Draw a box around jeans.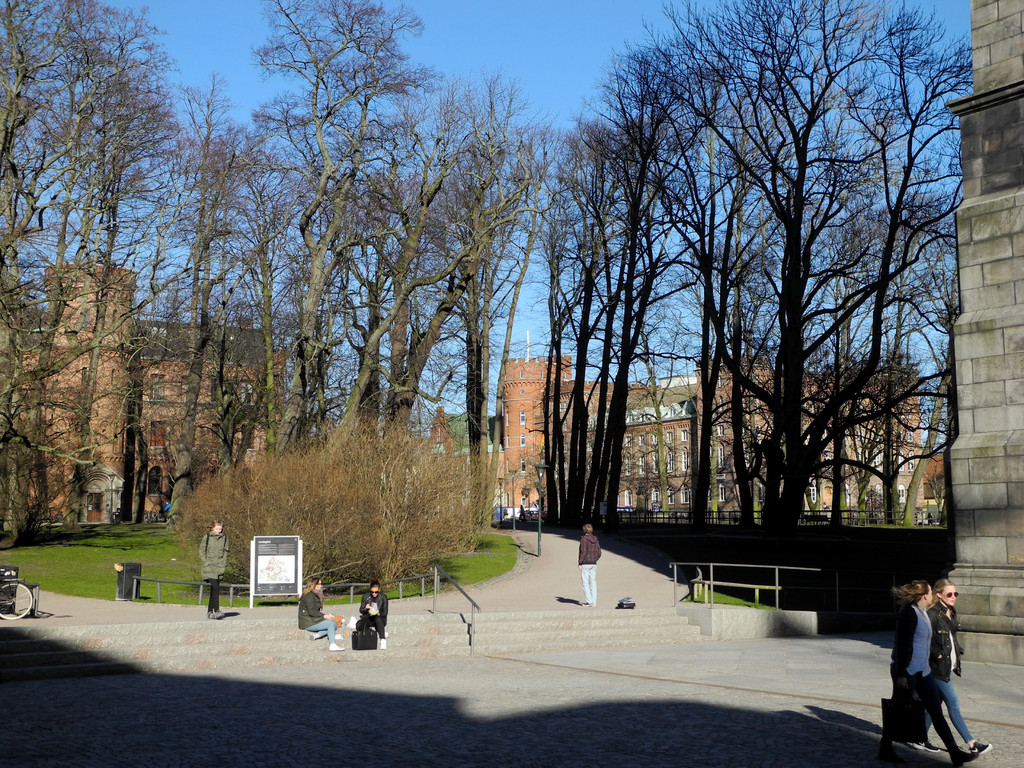
577,563,598,604.
